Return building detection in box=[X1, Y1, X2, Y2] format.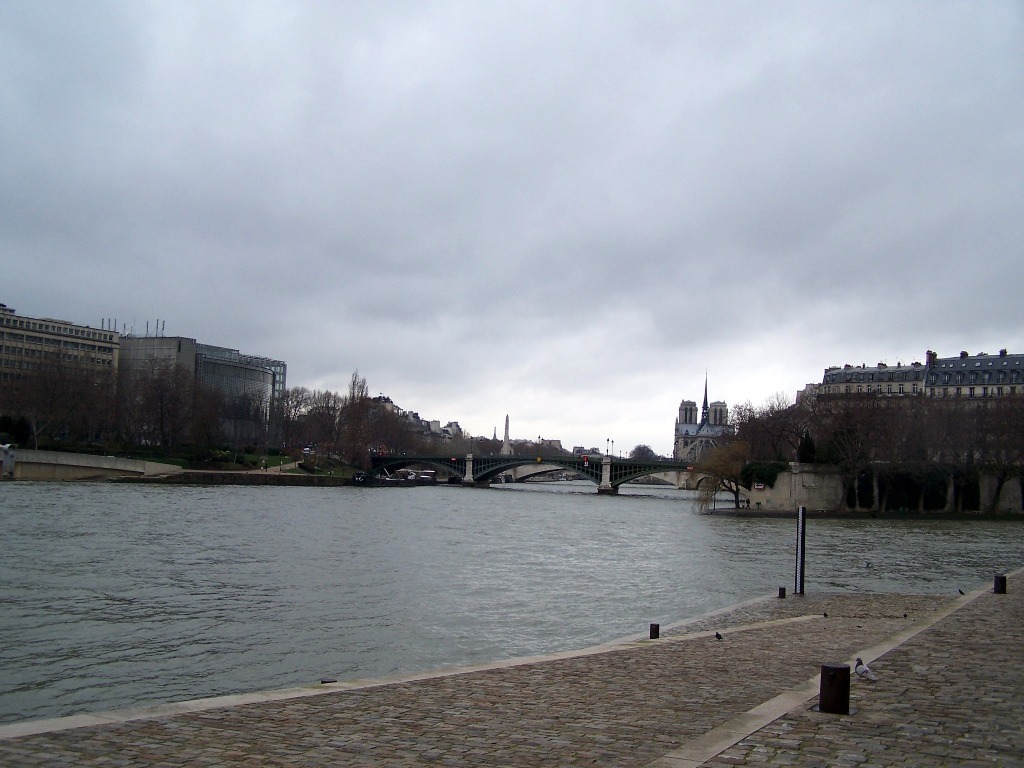
box=[673, 380, 736, 459].
